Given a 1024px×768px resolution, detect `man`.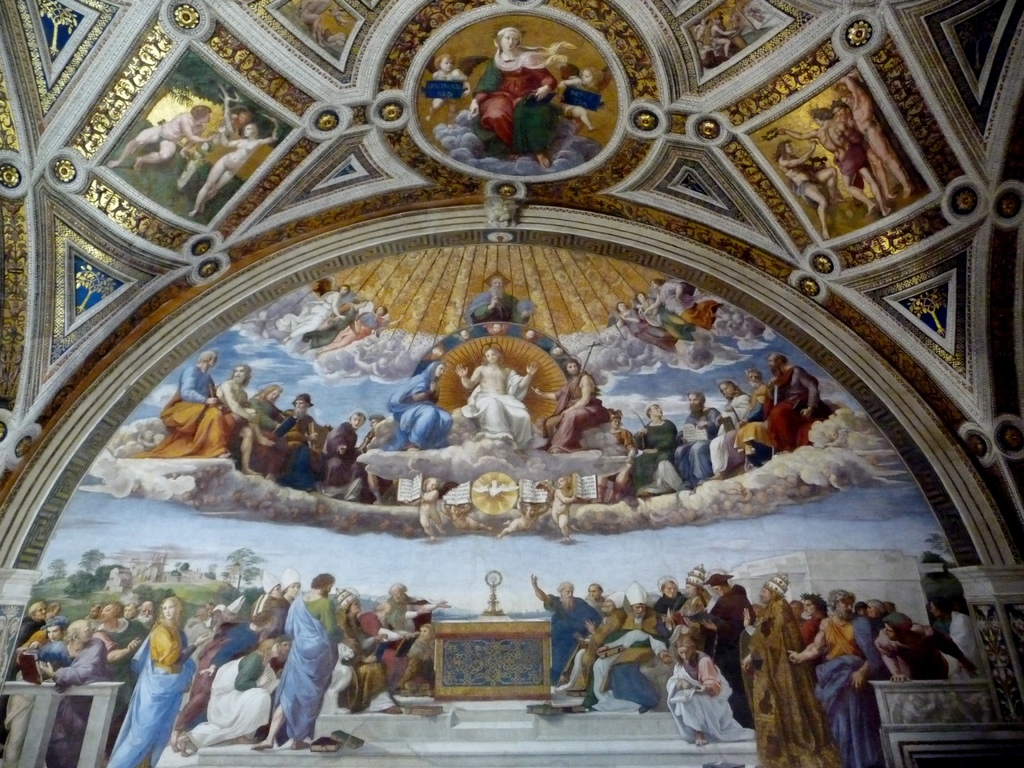
box=[356, 414, 390, 506].
